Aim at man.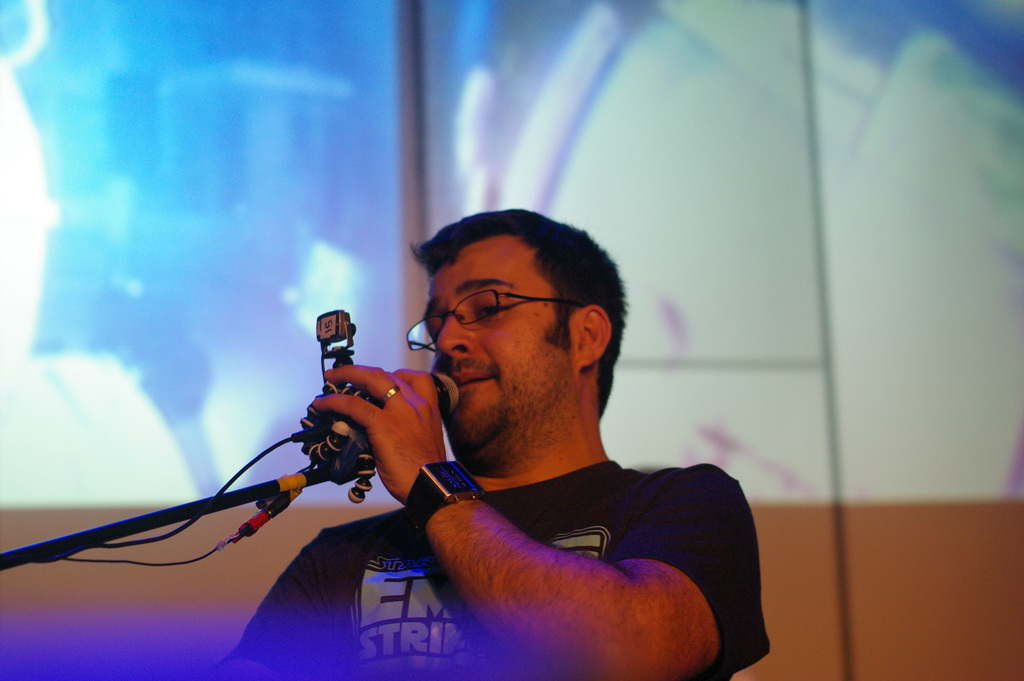
Aimed at detection(316, 218, 795, 680).
